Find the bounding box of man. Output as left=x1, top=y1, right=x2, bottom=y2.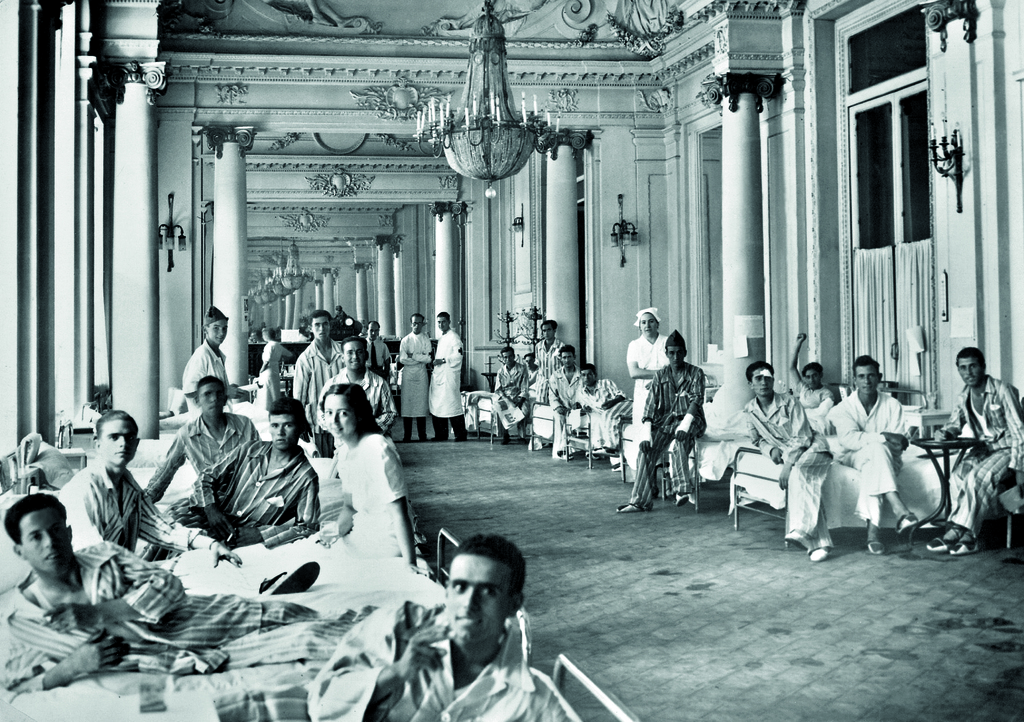
left=428, top=309, right=466, bottom=441.
